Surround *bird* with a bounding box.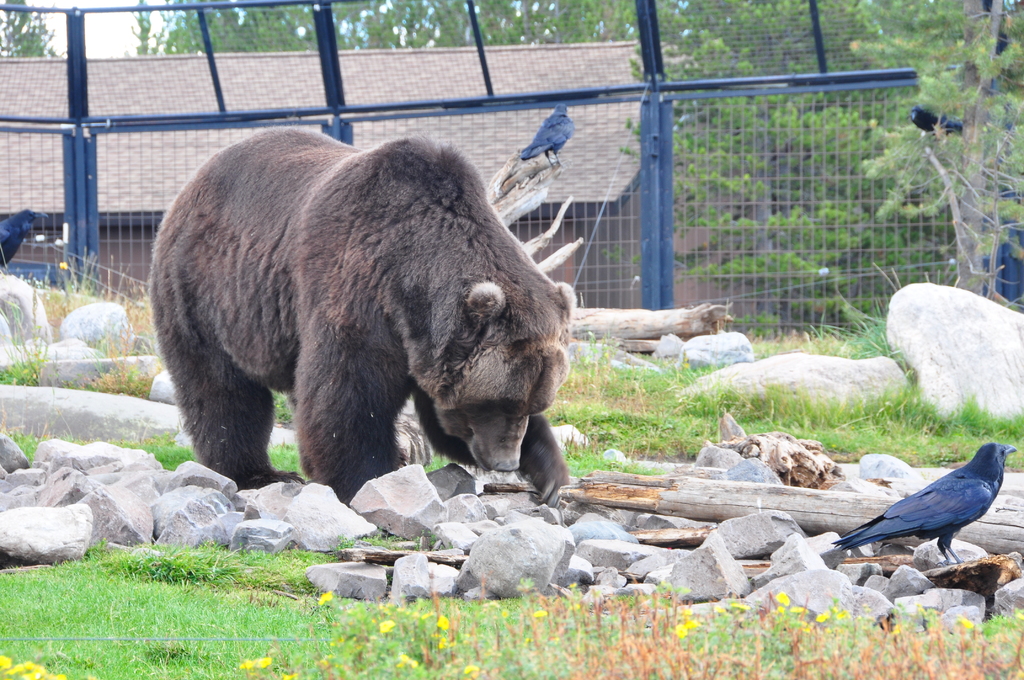
<region>0, 207, 52, 266</region>.
